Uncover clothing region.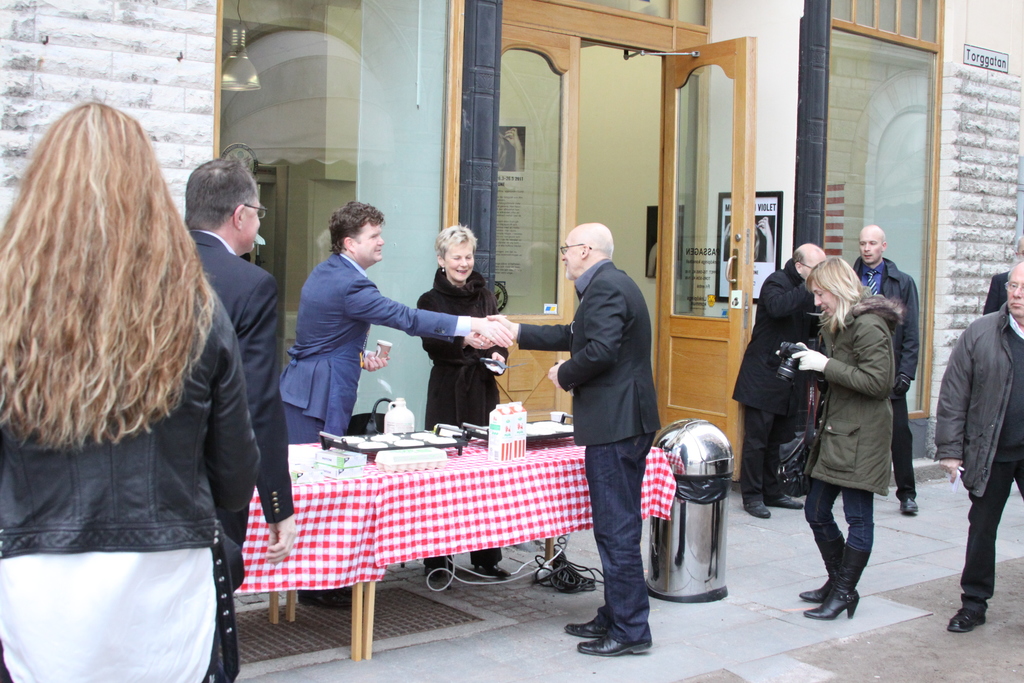
Uncovered: 285,261,461,453.
